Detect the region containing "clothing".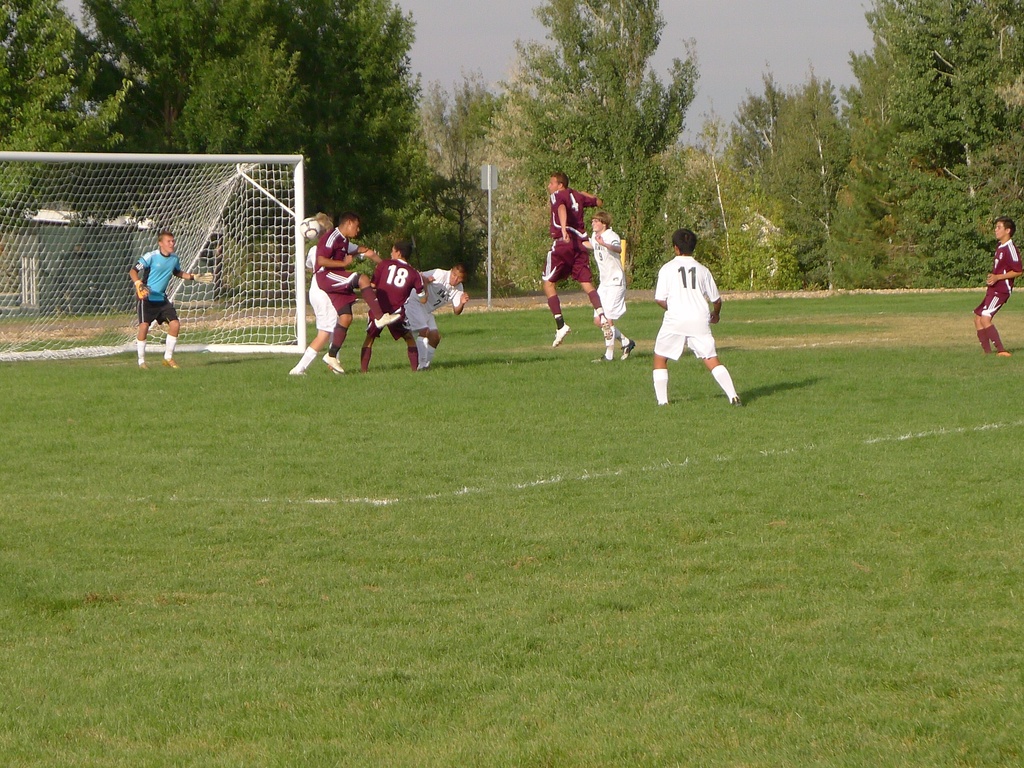
x1=406 y1=345 x2=418 y2=366.
